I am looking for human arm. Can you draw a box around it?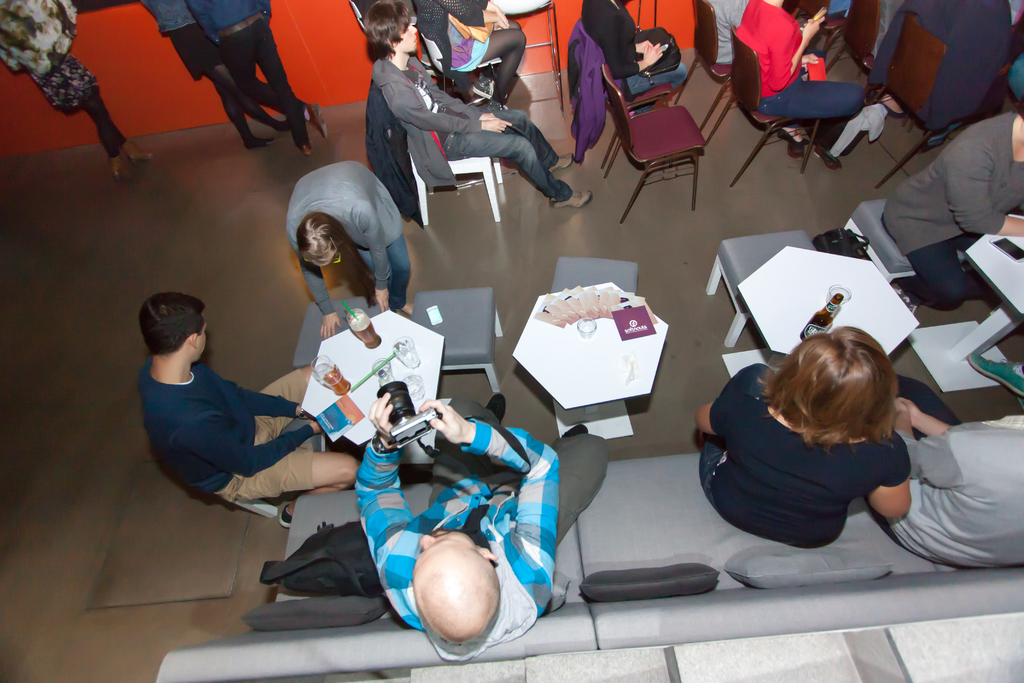
Sure, the bounding box is 604,4,671,78.
